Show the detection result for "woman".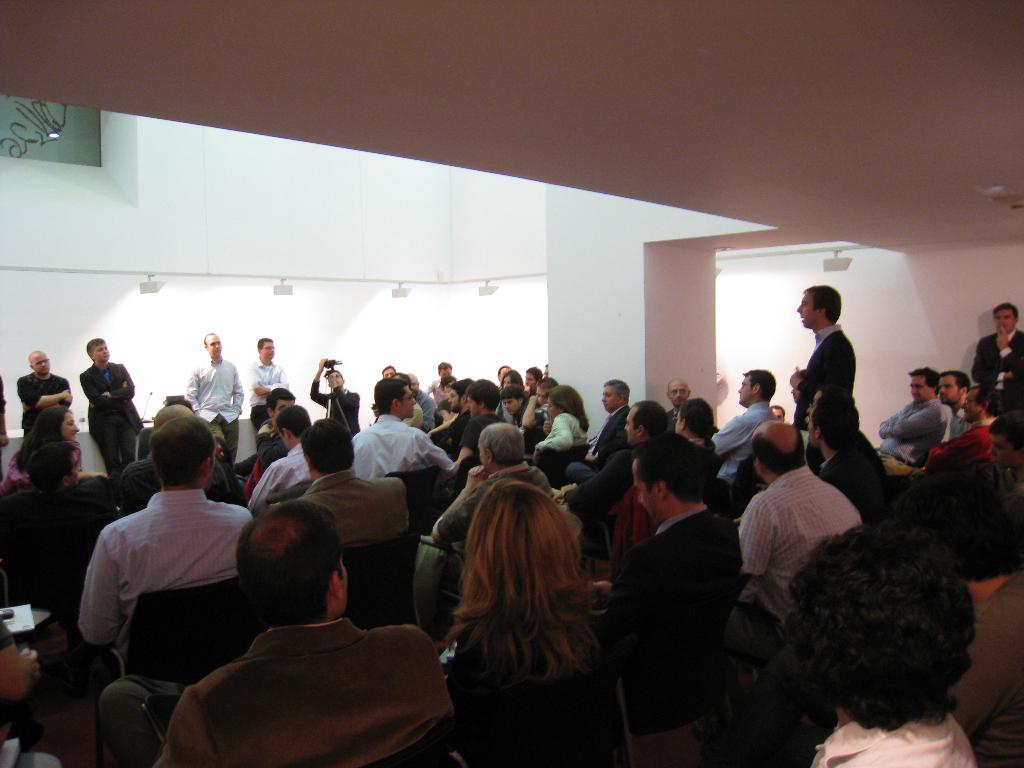
box(497, 368, 529, 423).
